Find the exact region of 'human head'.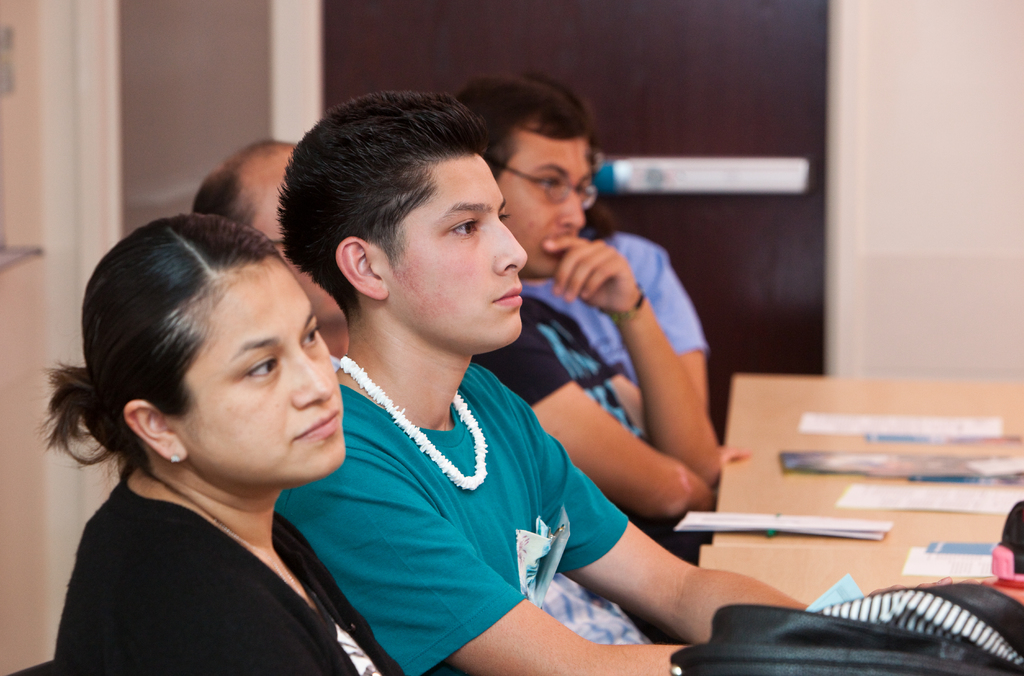
Exact region: box(190, 138, 315, 317).
